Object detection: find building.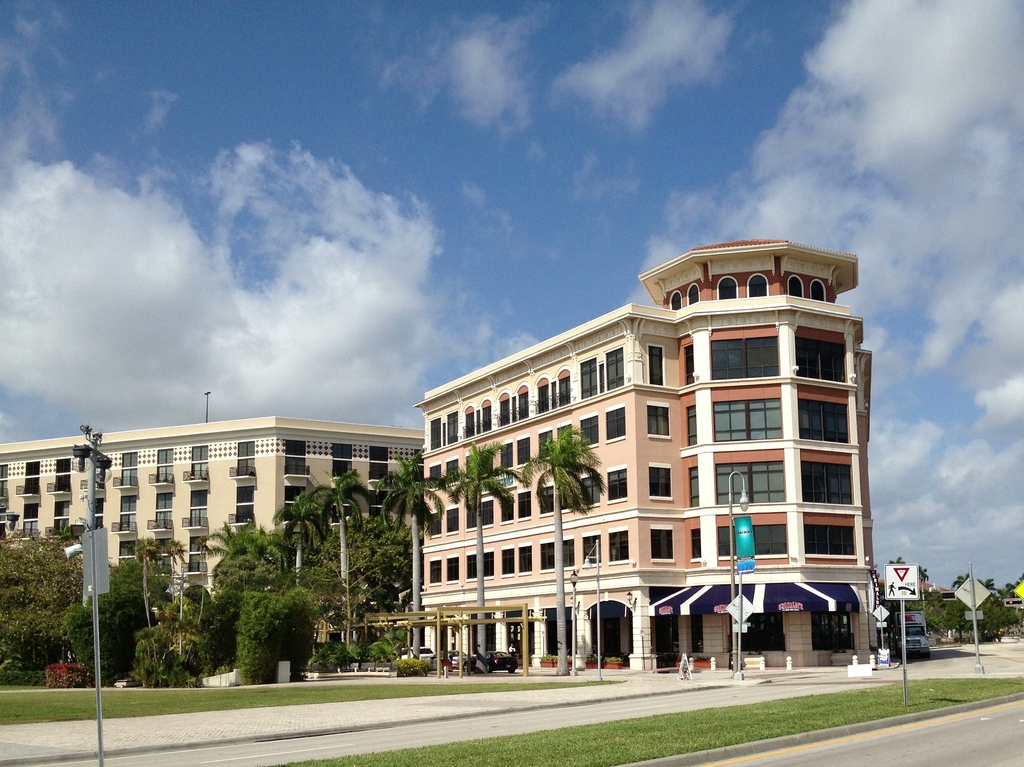
Rect(414, 238, 883, 677).
